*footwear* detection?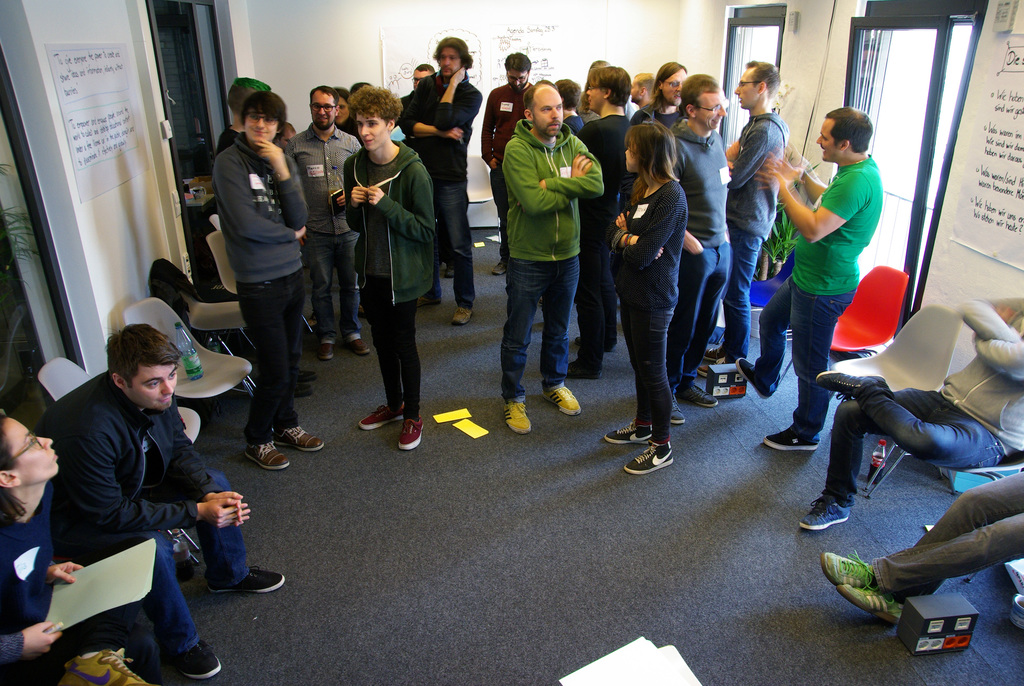
detection(835, 582, 902, 626)
